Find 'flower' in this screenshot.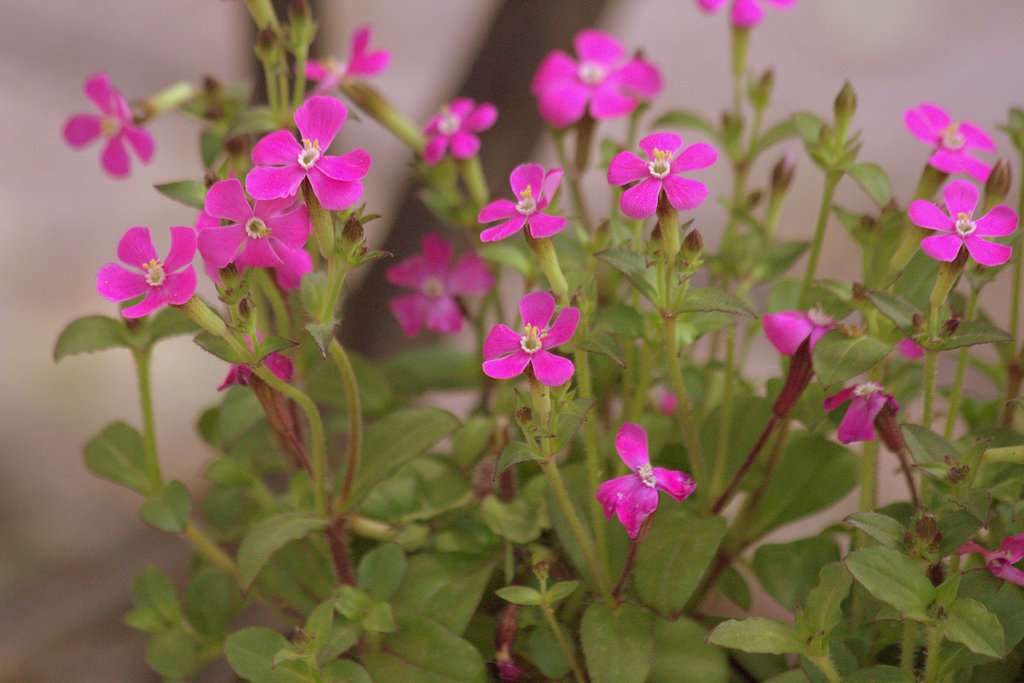
The bounding box for 'flower' is {"x1": 67, "y1": 70, "x2": 155, "y2": 175}.
